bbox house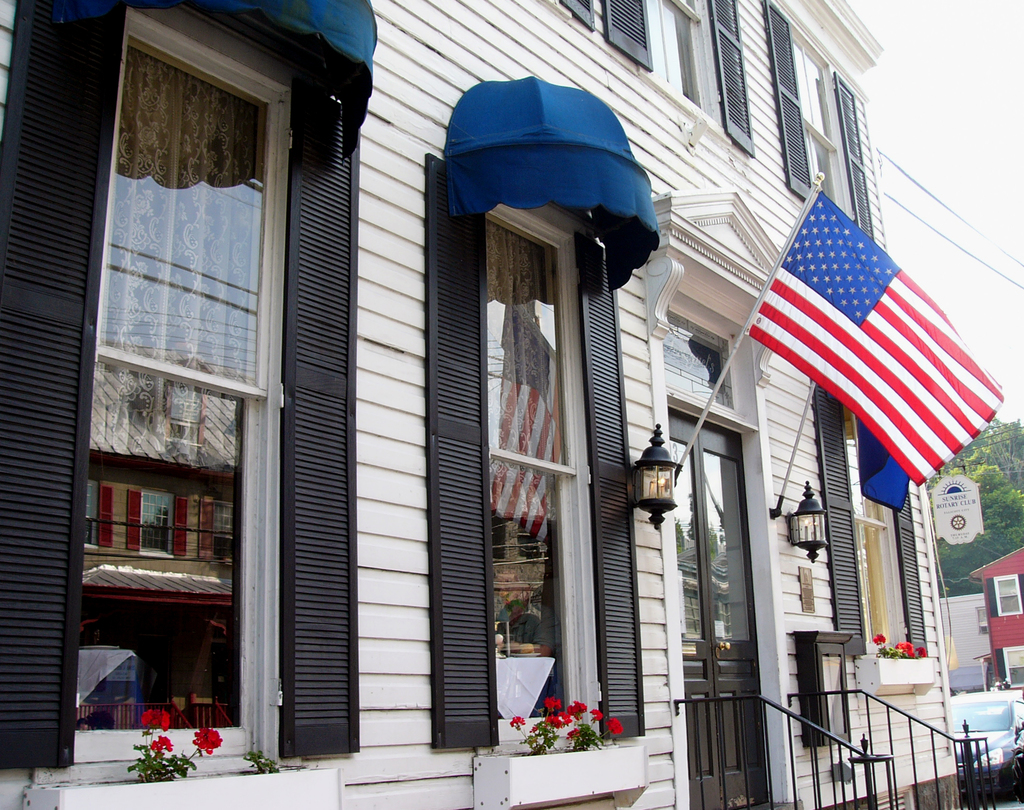
pyautogui.locateOnScreen(6, 0, 920, 809)
